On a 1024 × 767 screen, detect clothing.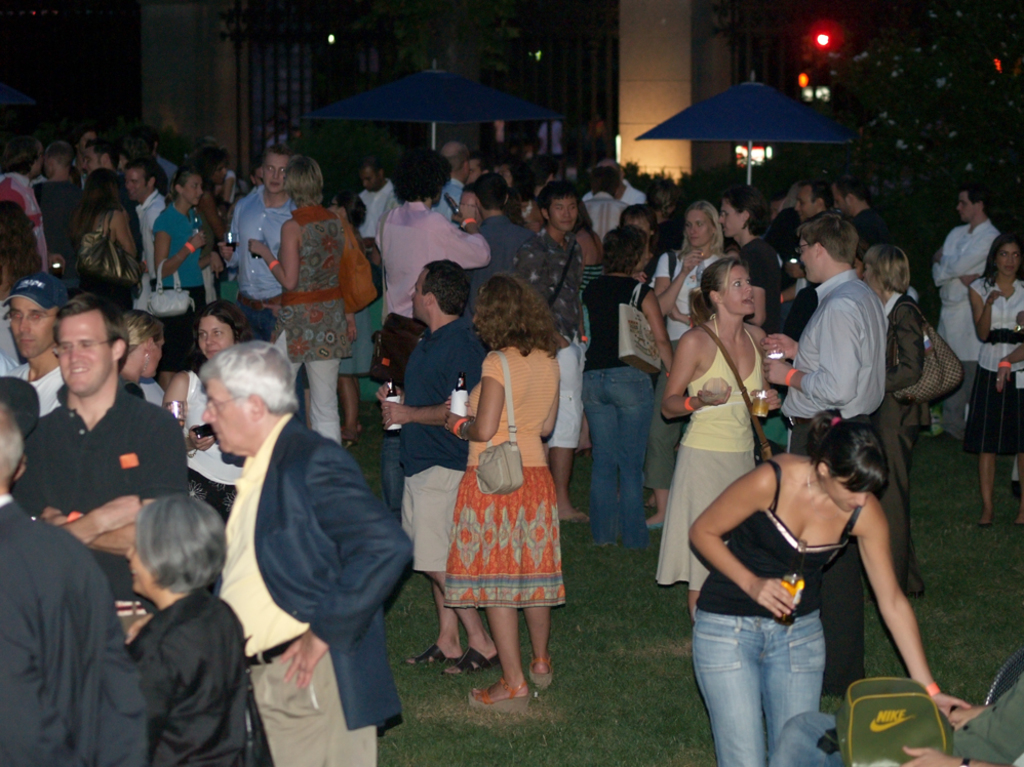
377 314 493 573.
